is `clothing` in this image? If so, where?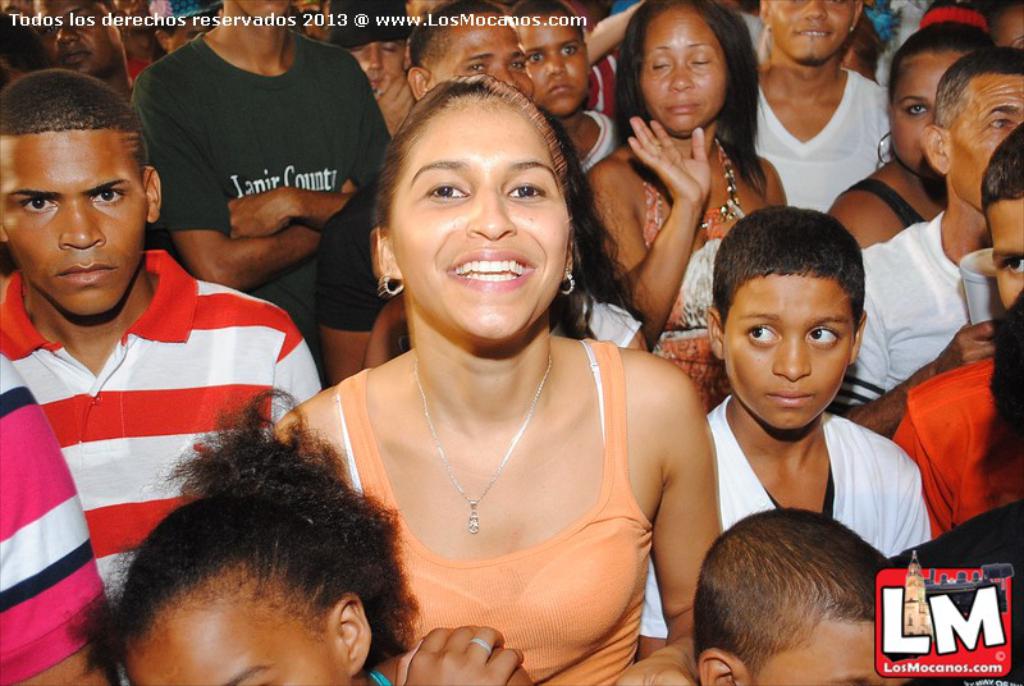
Yes, at 837, 177, 925, 229.
